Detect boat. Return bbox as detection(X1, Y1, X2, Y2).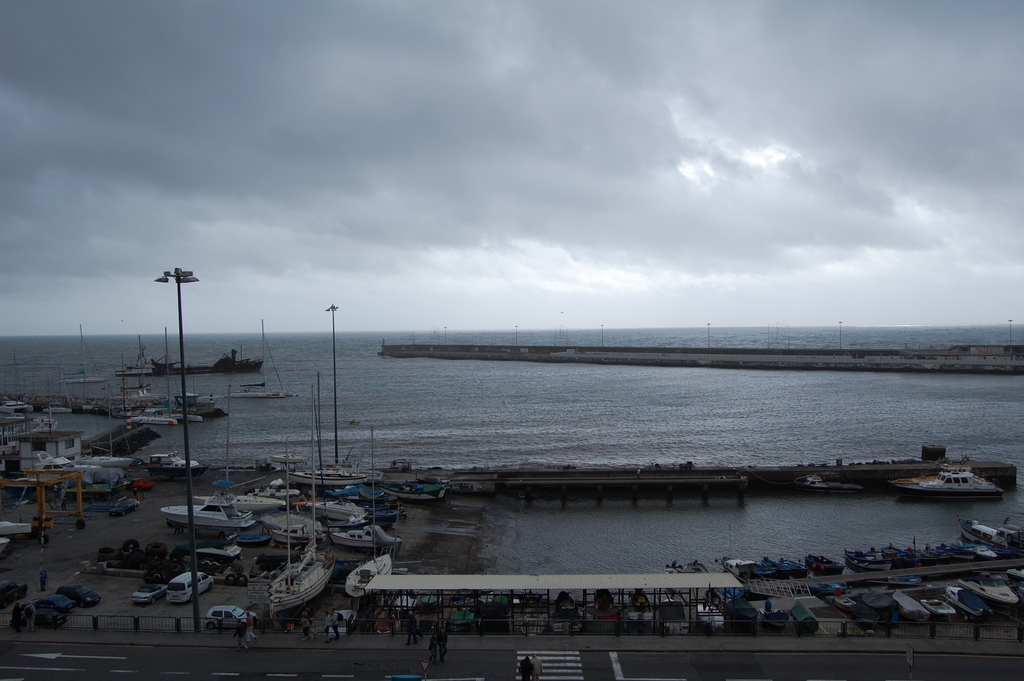
detection(0, 520, 30, 539).
